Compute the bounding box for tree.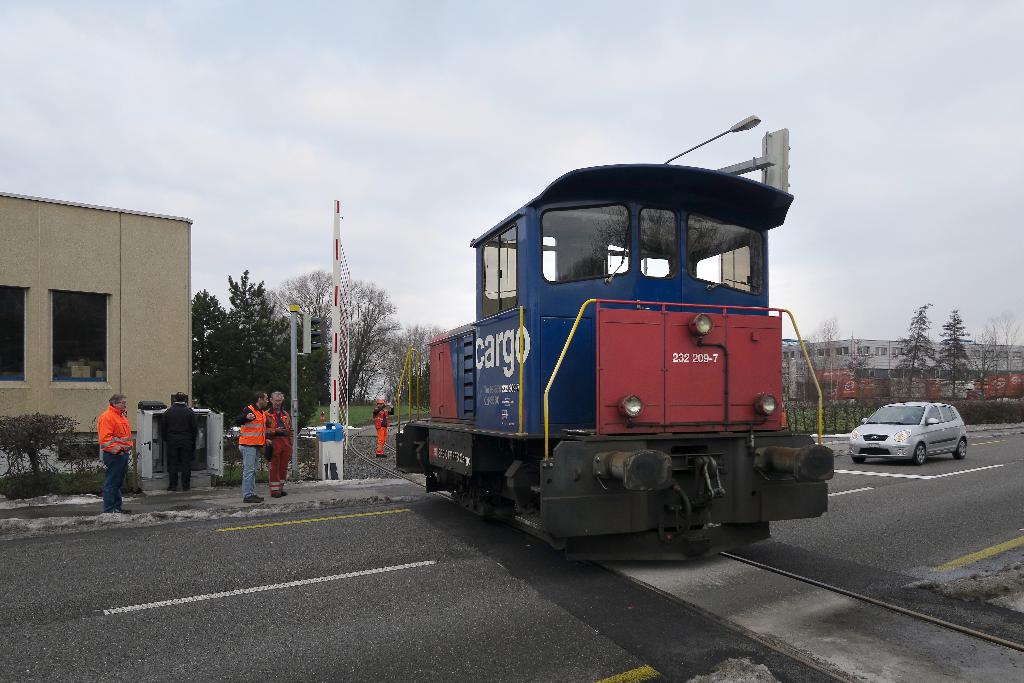
l=263, t=274, r=397, b=406.
